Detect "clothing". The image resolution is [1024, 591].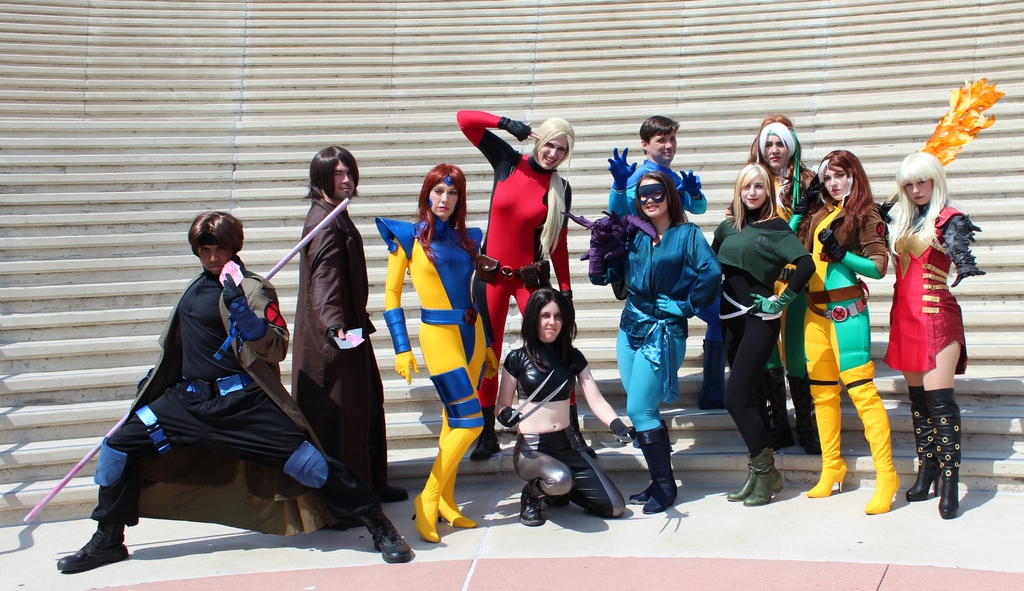
(left=85, top=262, right=374, bottom=527).
